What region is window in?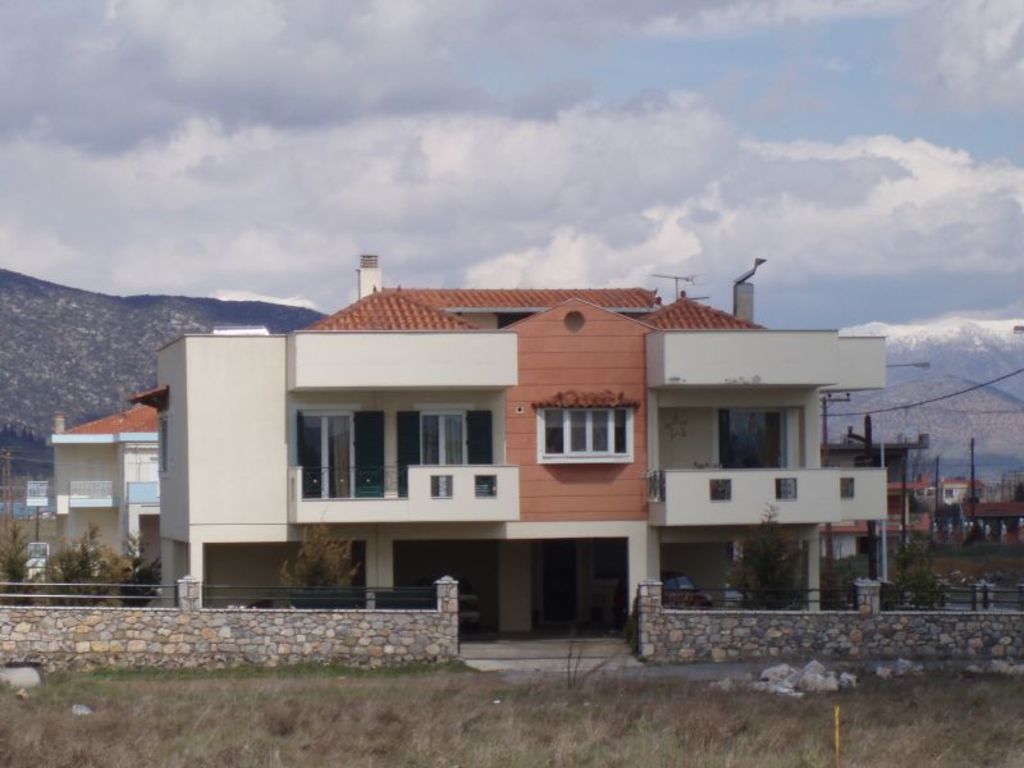
left=539, top=401, right=634, bottom=465.
